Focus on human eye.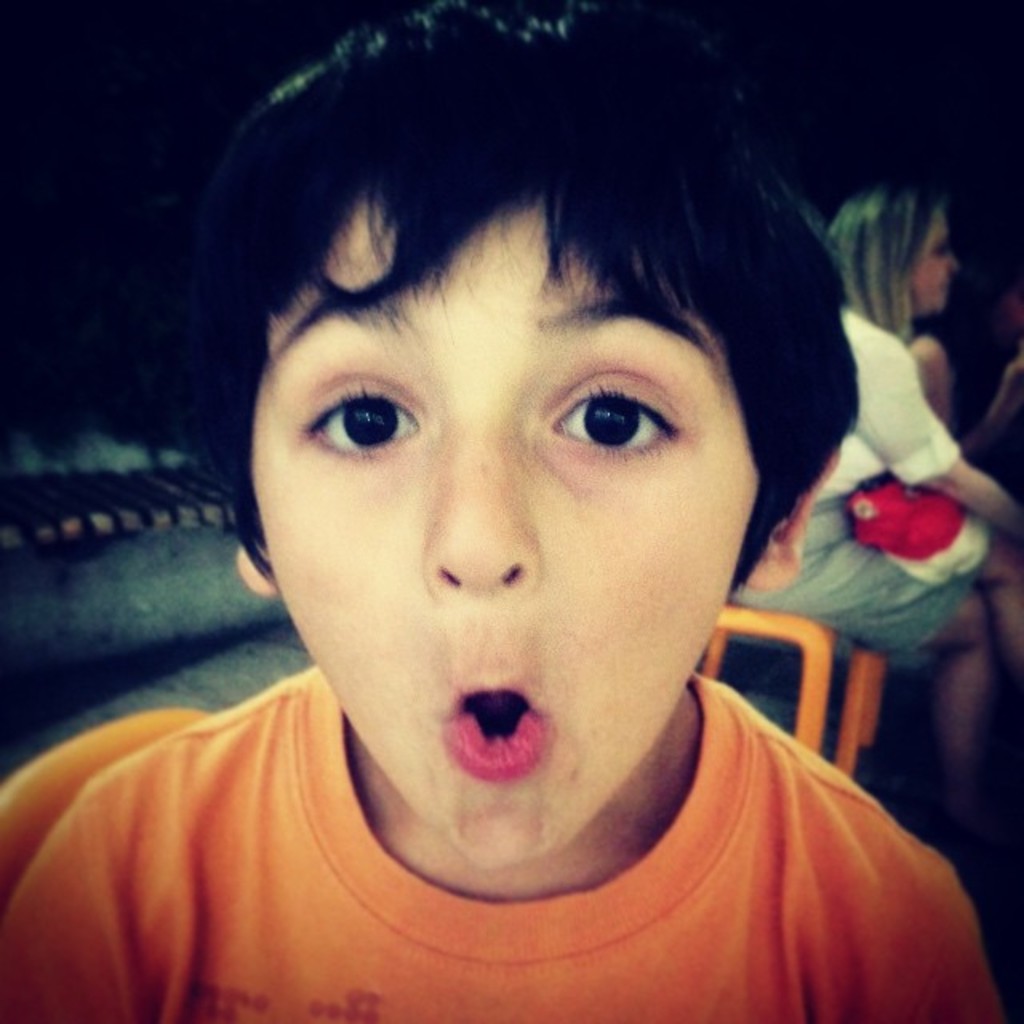
Focused at bbox(283, 379, 427, 472).
